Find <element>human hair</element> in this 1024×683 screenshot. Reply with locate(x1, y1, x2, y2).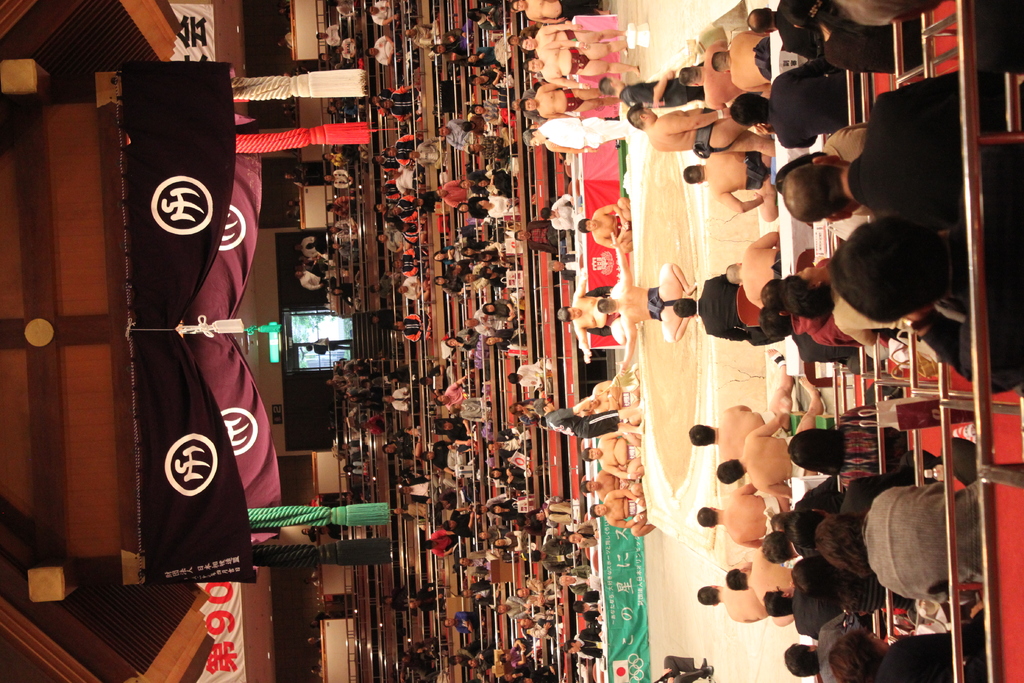
locate(600, 74, 618, 95).
